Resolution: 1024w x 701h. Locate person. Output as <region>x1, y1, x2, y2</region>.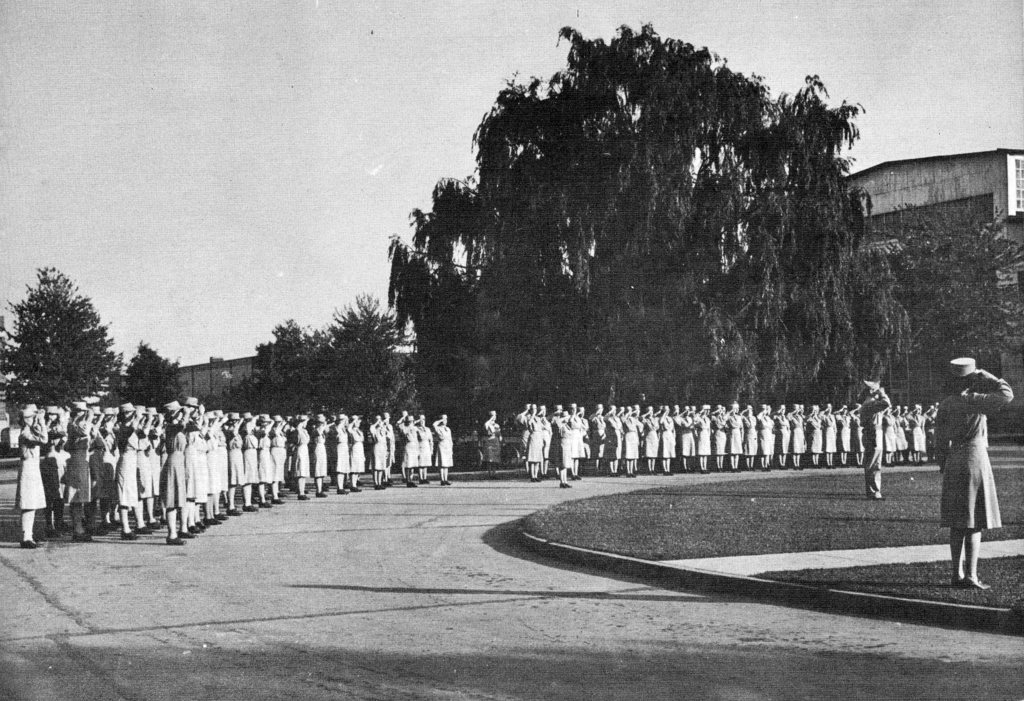
<region>18, 407, 53, 540</region>.
